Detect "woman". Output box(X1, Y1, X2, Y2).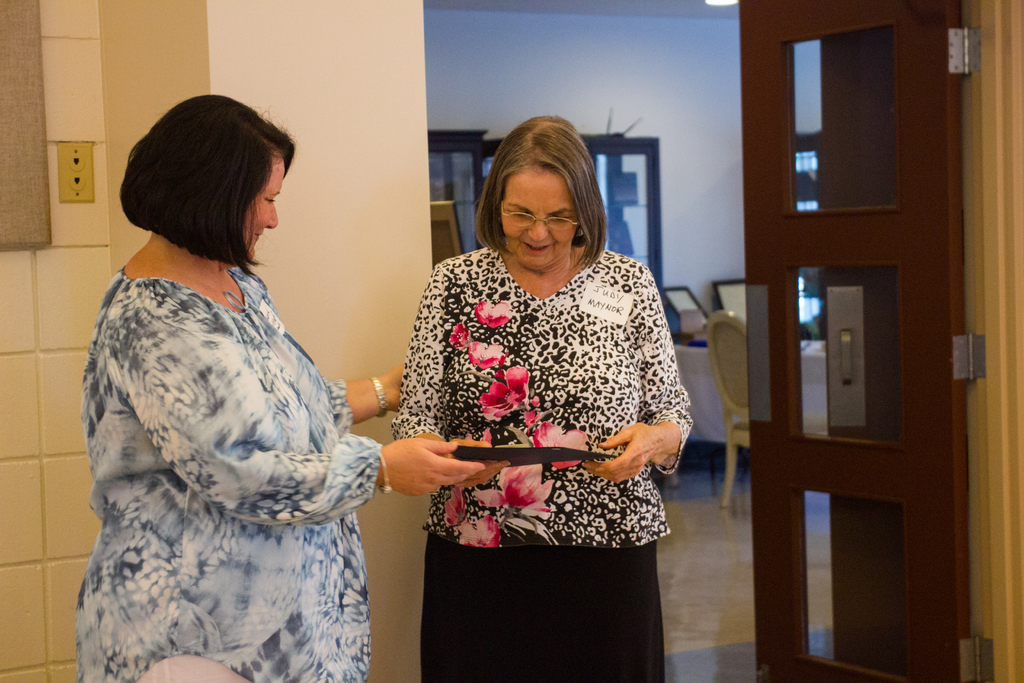
box(68, 85, 490, 682).
